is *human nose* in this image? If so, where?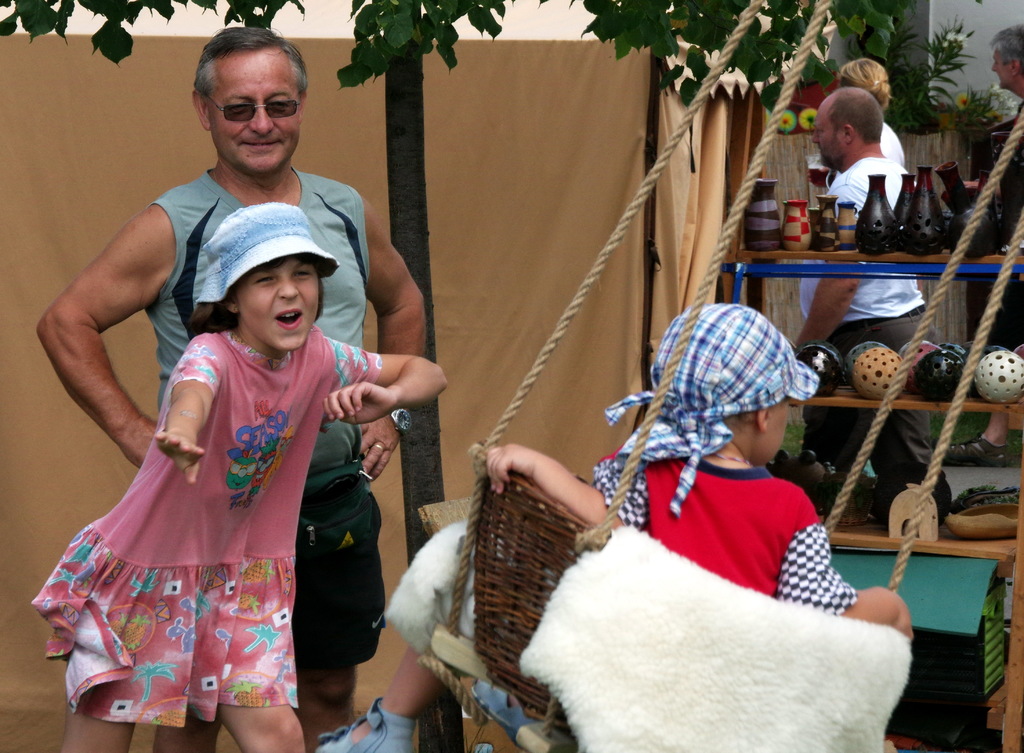
Yes, at bbox=[278, 277, 299, 299].
